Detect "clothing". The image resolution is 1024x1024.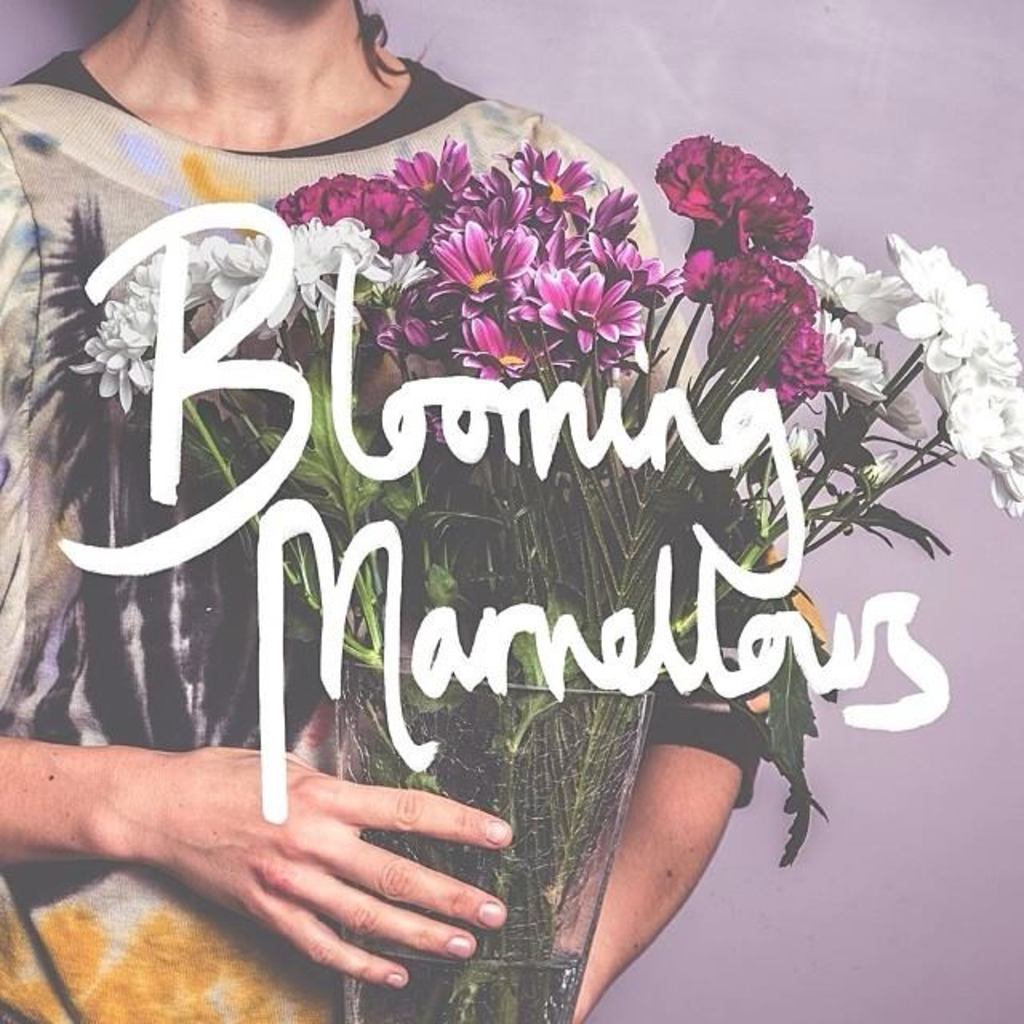
0:27:824:1022.
